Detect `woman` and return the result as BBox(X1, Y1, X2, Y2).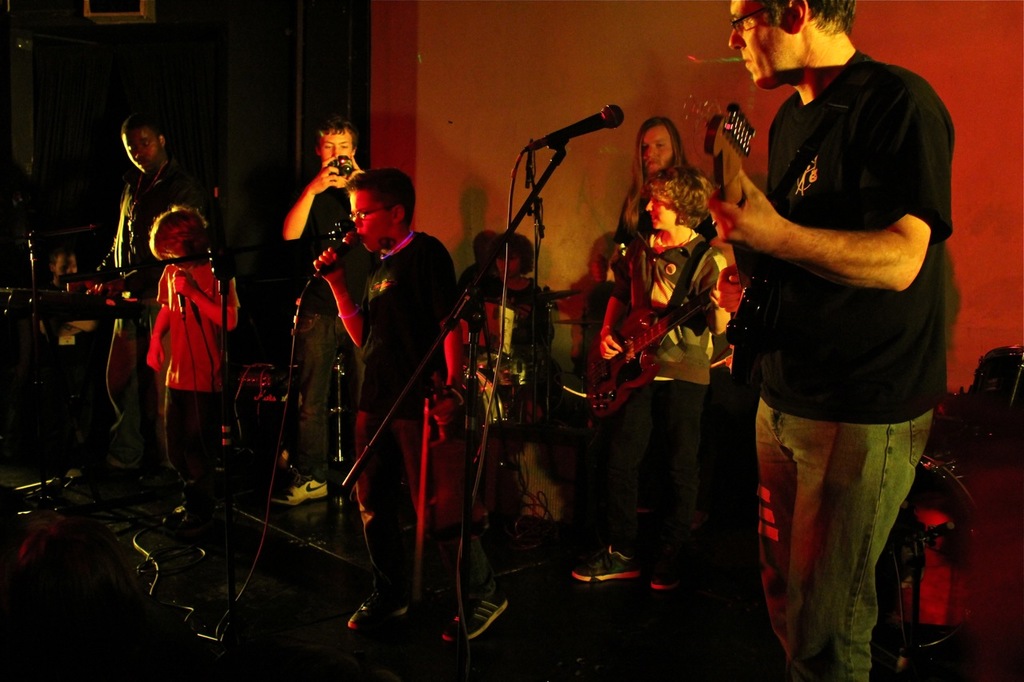
BBox(567, 160, 726, 592).
